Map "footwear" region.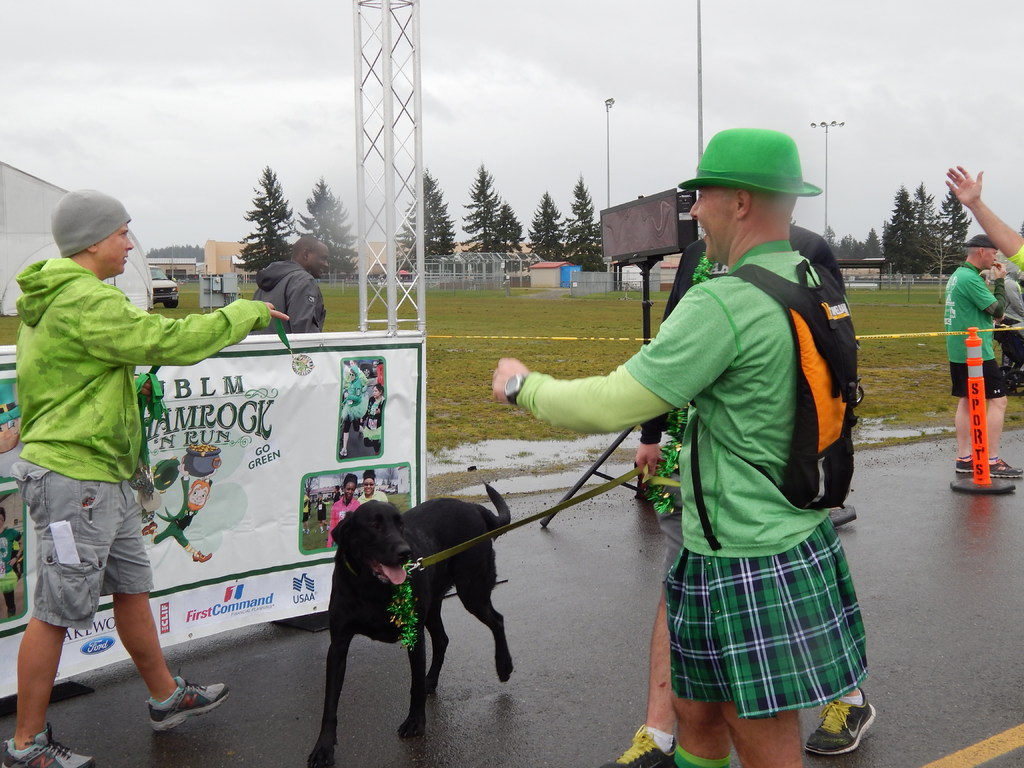
Mapped to [955, 451, 977, 474].
